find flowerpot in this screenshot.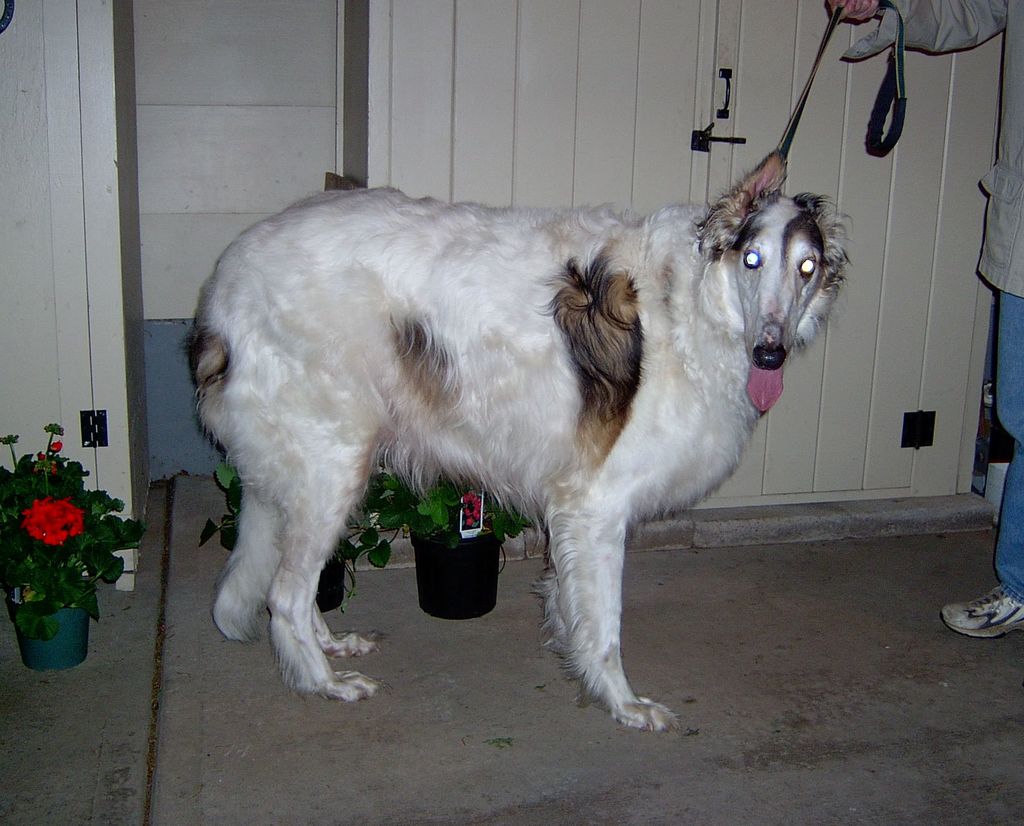
The bounding box for flowerpot is 406 521 507 606.
